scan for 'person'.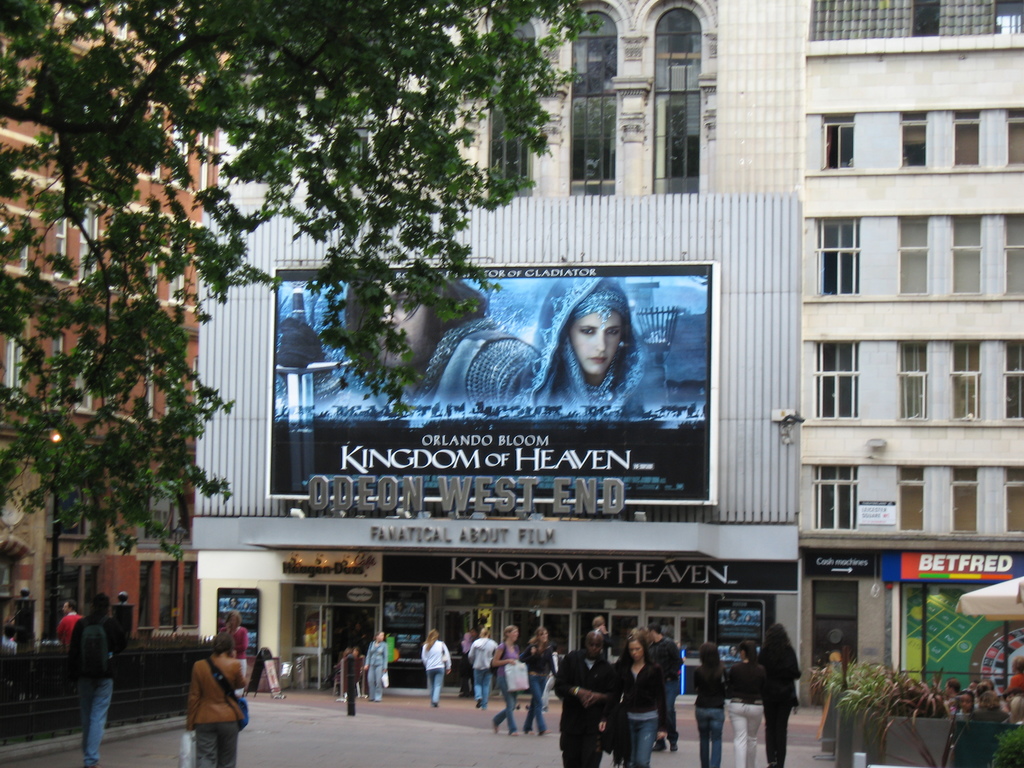
Scan result: 504 275 655 417.
